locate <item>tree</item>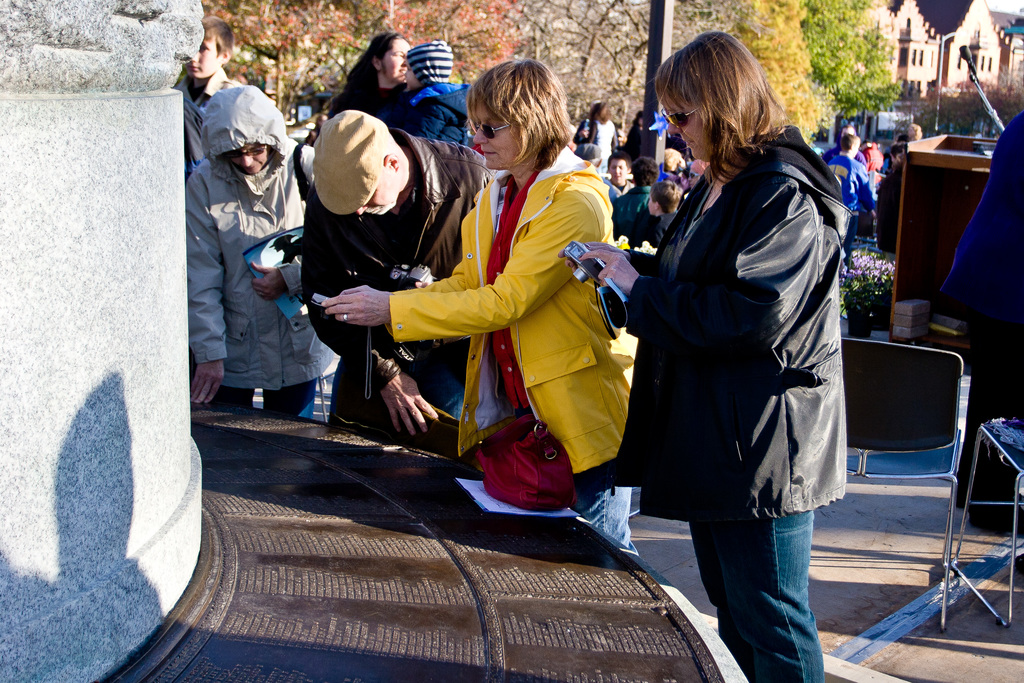
region(719, 0, 815, 139)
